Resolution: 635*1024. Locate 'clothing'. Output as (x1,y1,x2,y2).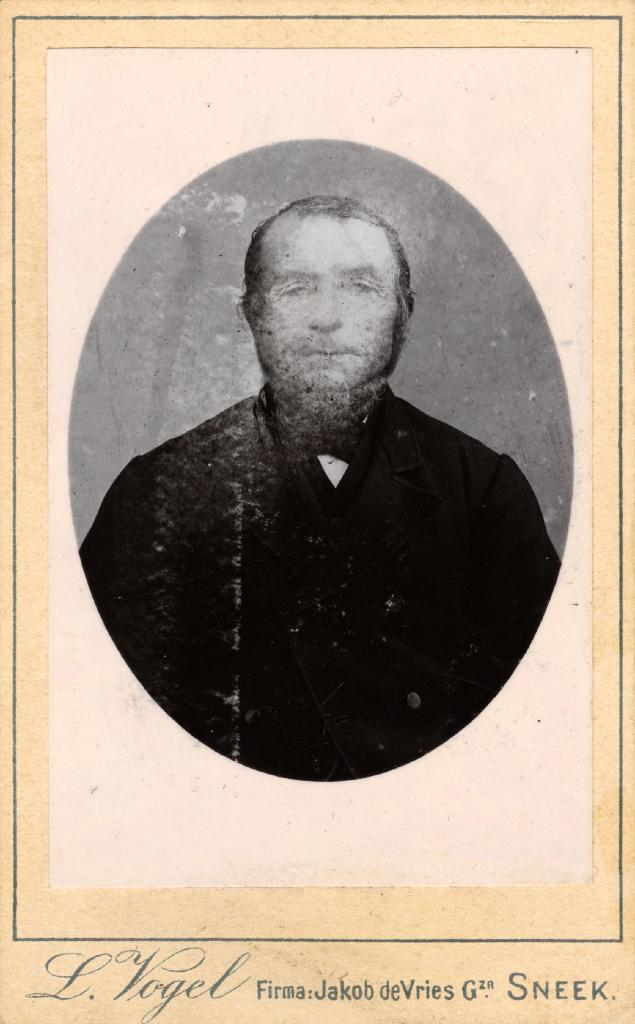
(86,388,564,787).
